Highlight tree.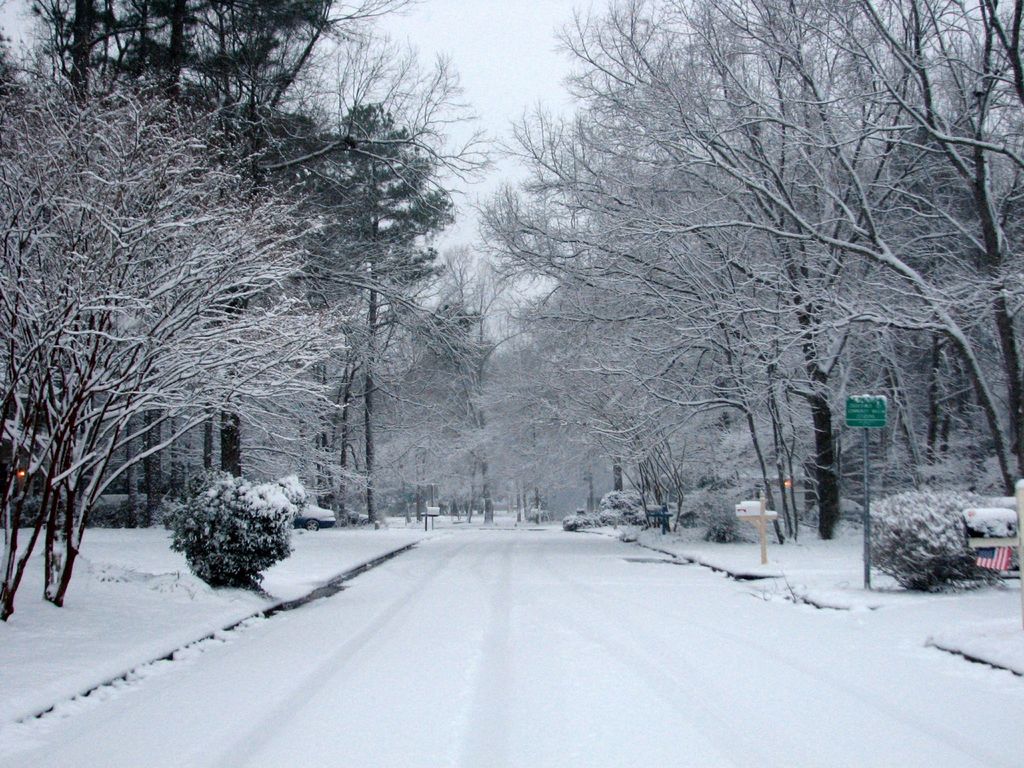
Highlighted region: {"left": 467, "top": 14, "right": 1008, "bottom": 584}.
